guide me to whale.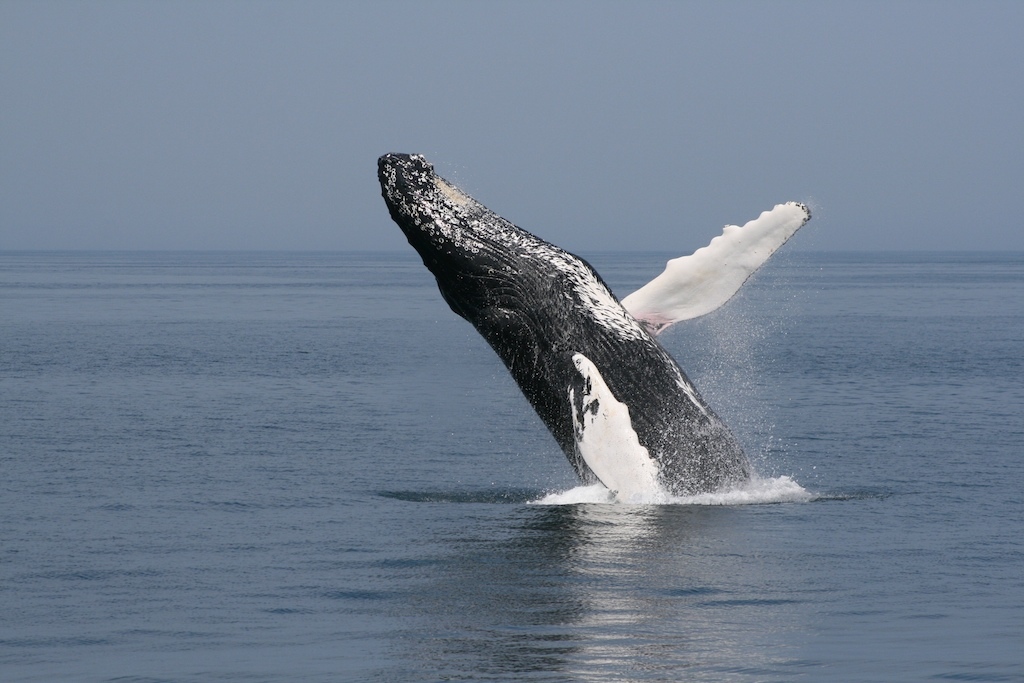
Guidance: 377/149/813/492.
